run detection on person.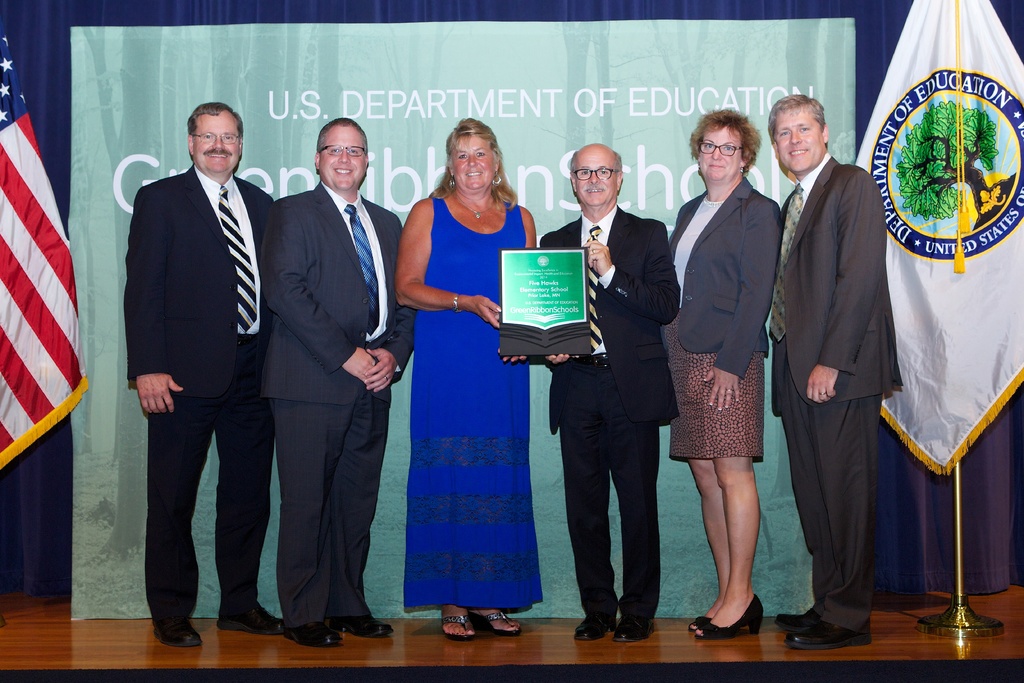
Result: (394,115,544,641).
